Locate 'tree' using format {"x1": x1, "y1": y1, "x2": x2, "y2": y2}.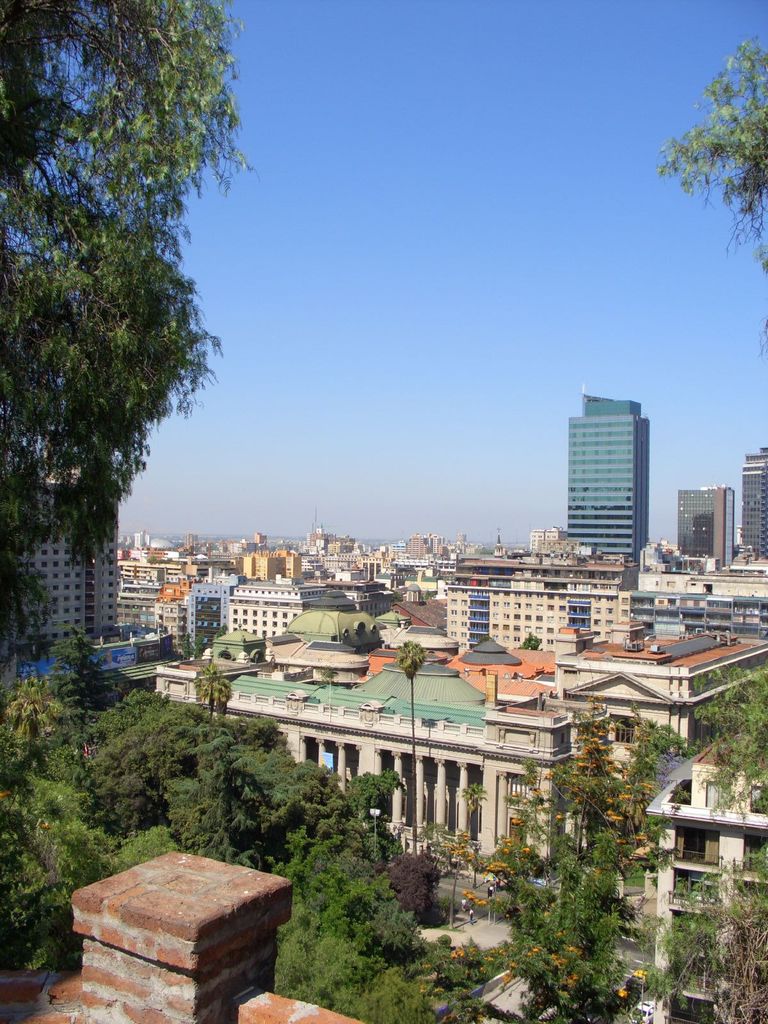
{"x1": 461, "y1": 776, "x2": 487, "y2": 867}.
